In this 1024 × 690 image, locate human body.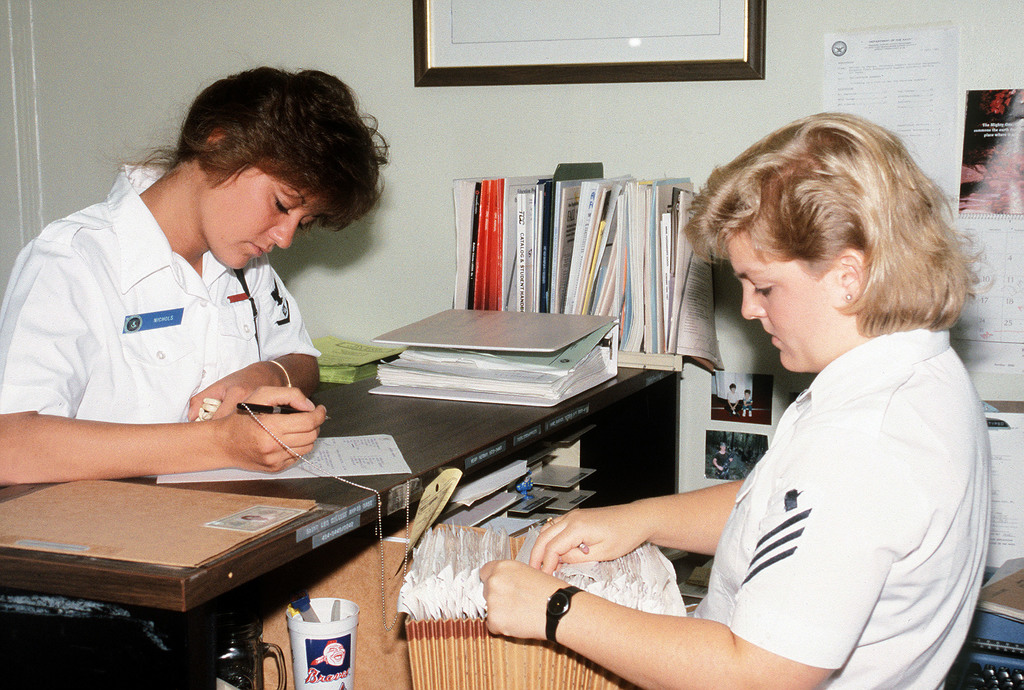
Bounding box: <bbox>524, 127, 973, 680</bbox>.
